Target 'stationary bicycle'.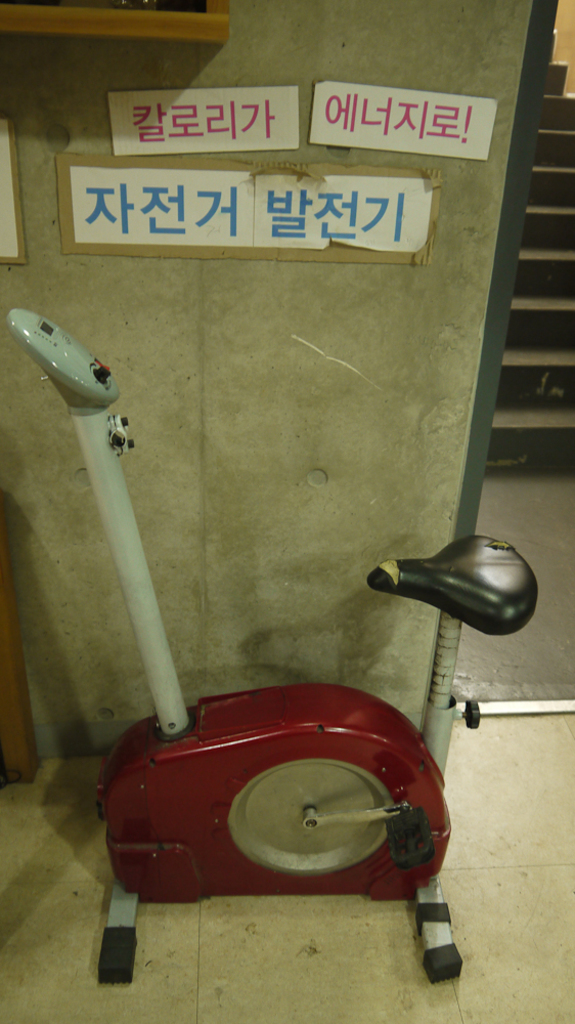
Target region: Rect(2, 306, 538, 991).
